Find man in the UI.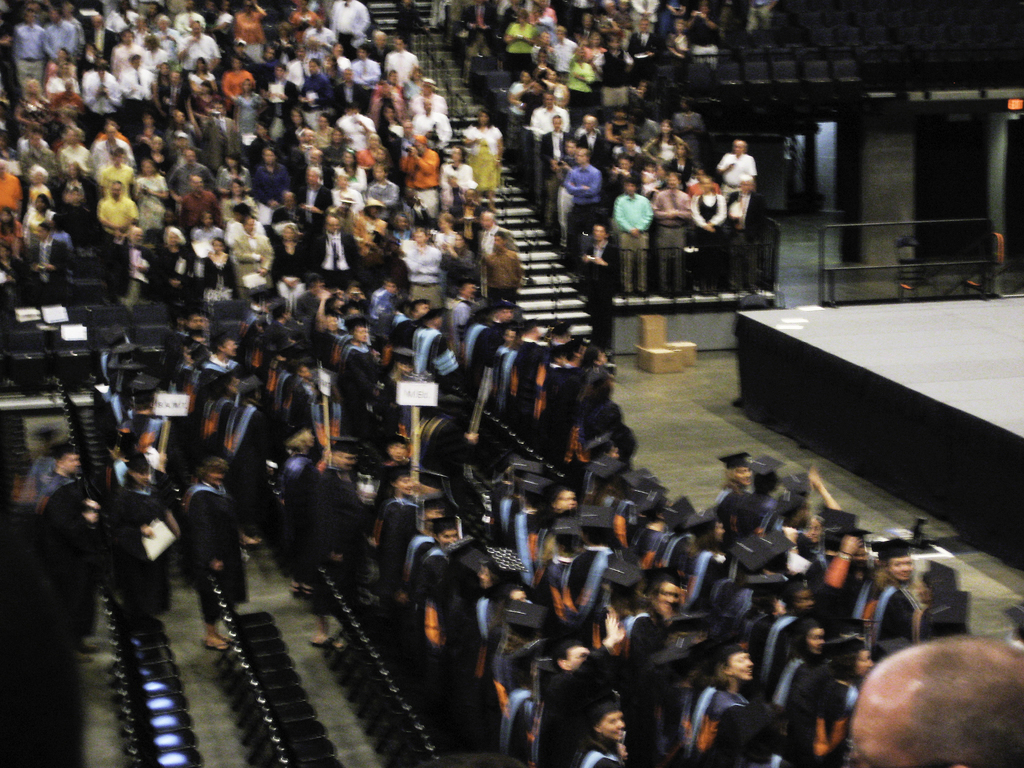
UI element at 315/437/367/646.
